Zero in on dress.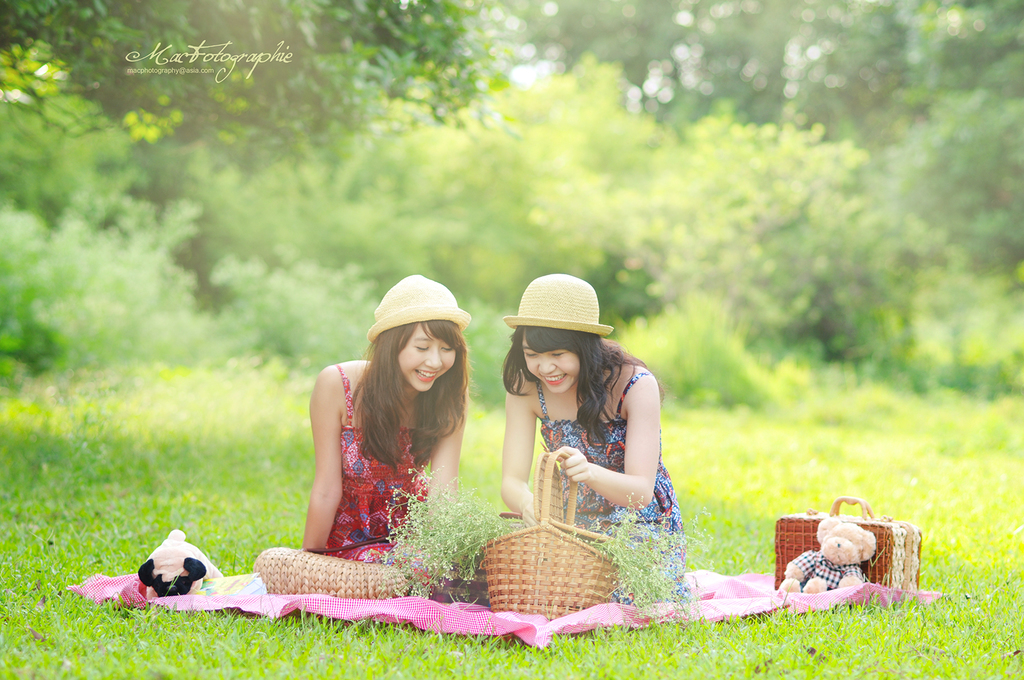
Zeroed in: bbox(539, 367, 687, 602).
